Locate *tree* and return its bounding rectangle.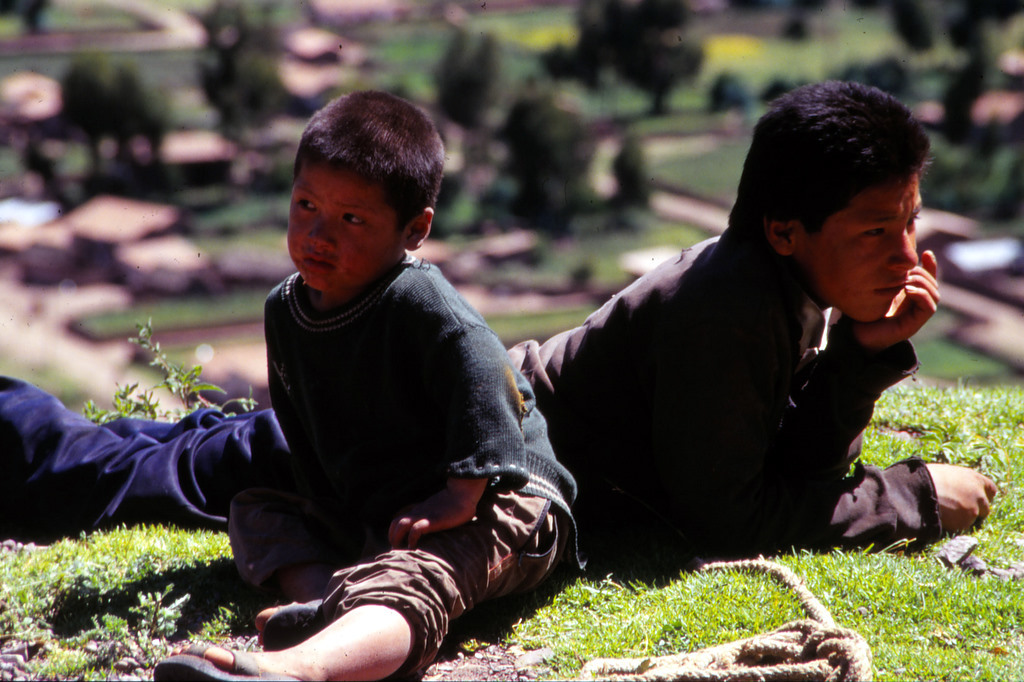
457:38:497:129.
